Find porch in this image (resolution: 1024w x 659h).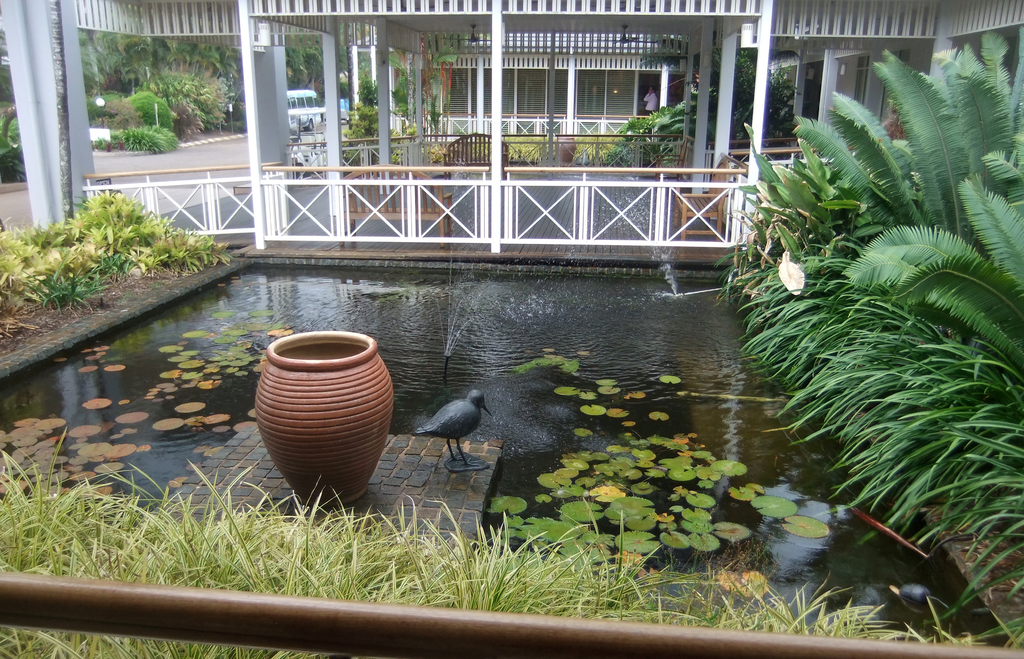
388/103/685/136.
